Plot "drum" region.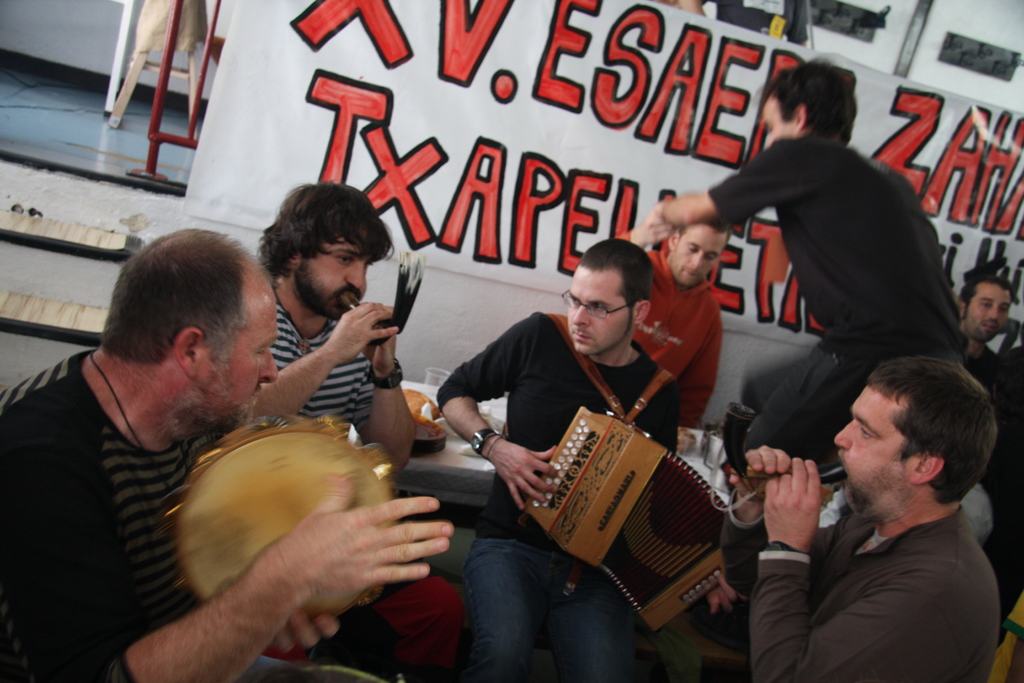
Plotted at x1=166 y1=415 x2=396 y2=600.
